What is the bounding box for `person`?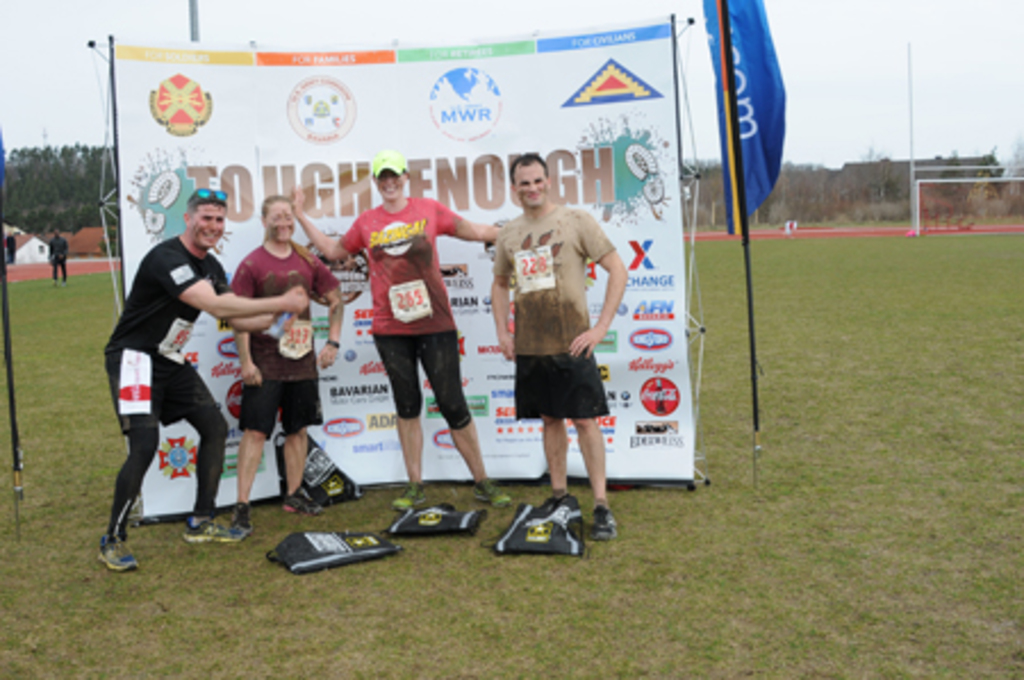
[46,221,68,284].
